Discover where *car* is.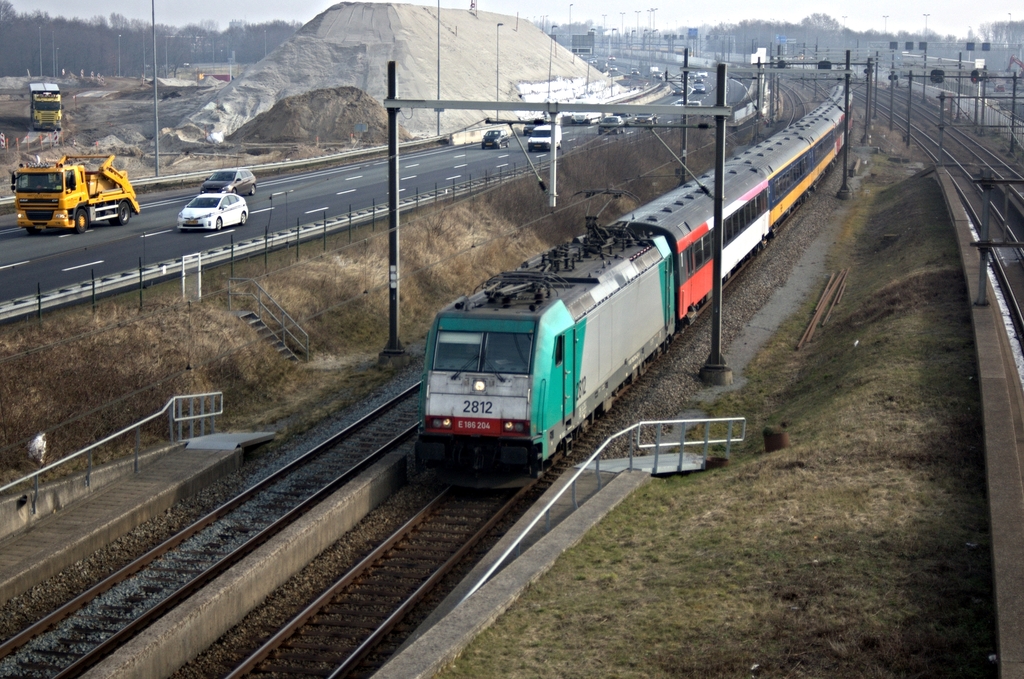
Discovered at box(673, 86, 684, 95).
